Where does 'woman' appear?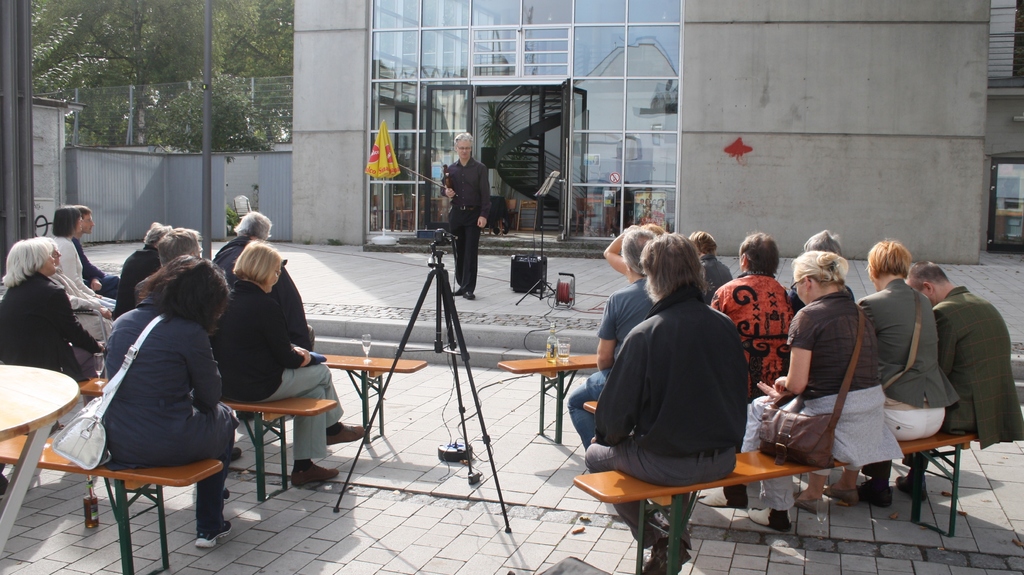
Appears at crop(696, 250, 906, 530).
